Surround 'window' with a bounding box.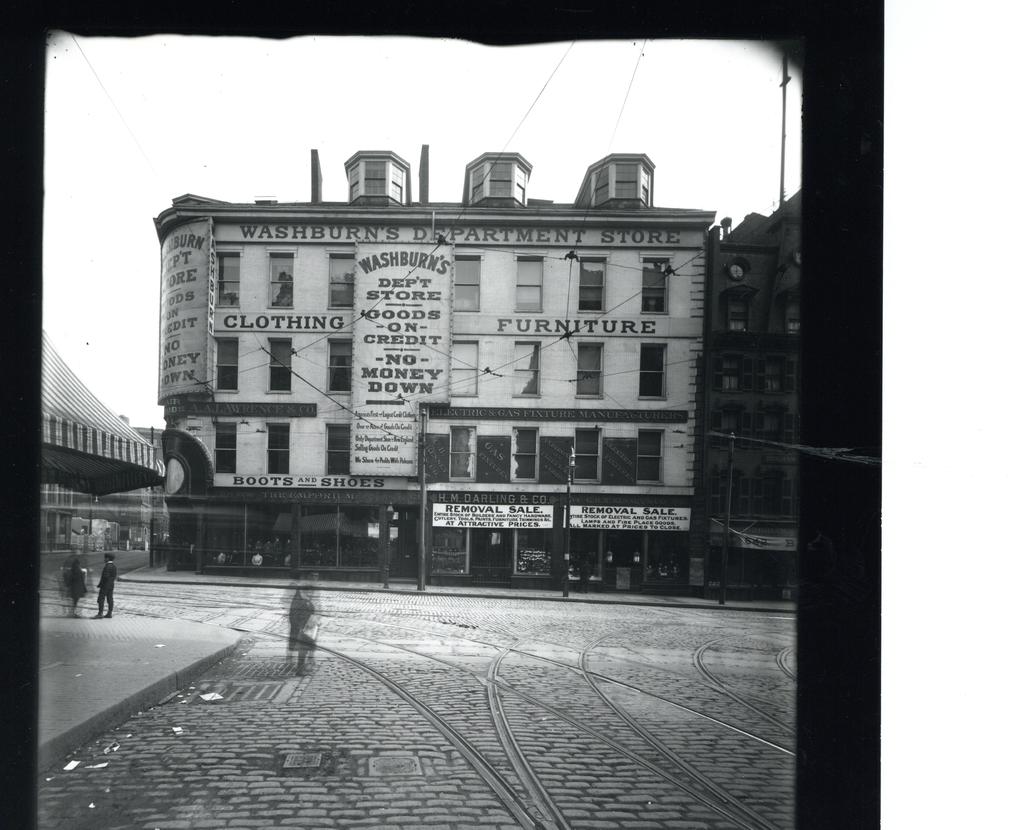
region(451, 252, 481, 316).
